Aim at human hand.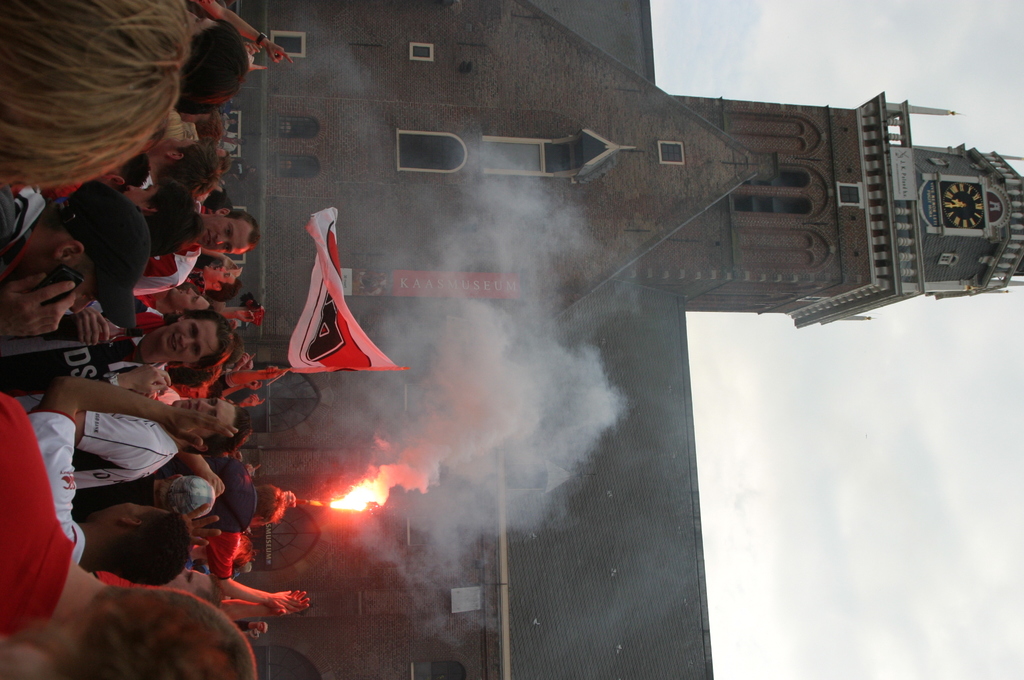
Aimed at [268,592,300,613].
